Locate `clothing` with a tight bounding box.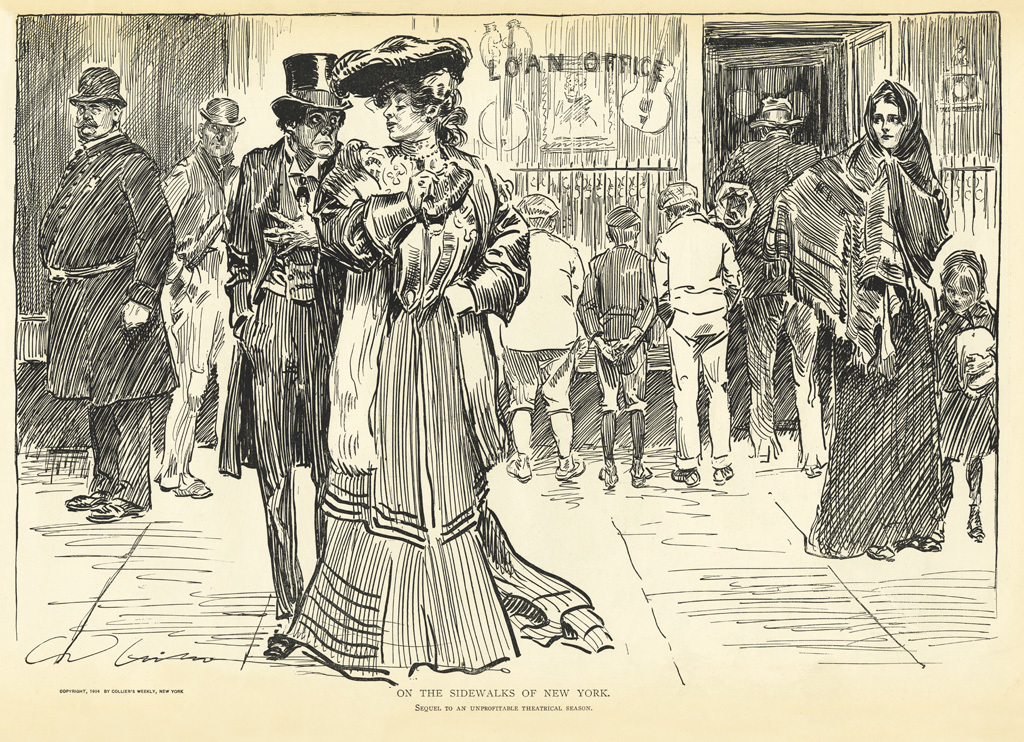
36/130/169/507.
